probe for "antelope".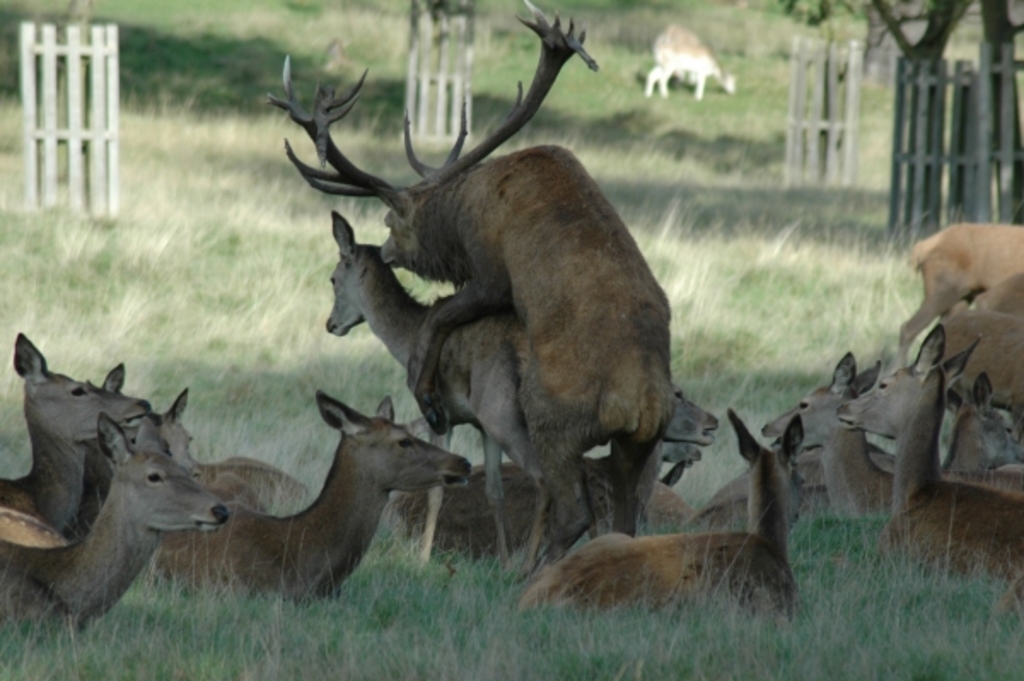
Probe result: (left=638, top=26, right=734, bottom=97).
